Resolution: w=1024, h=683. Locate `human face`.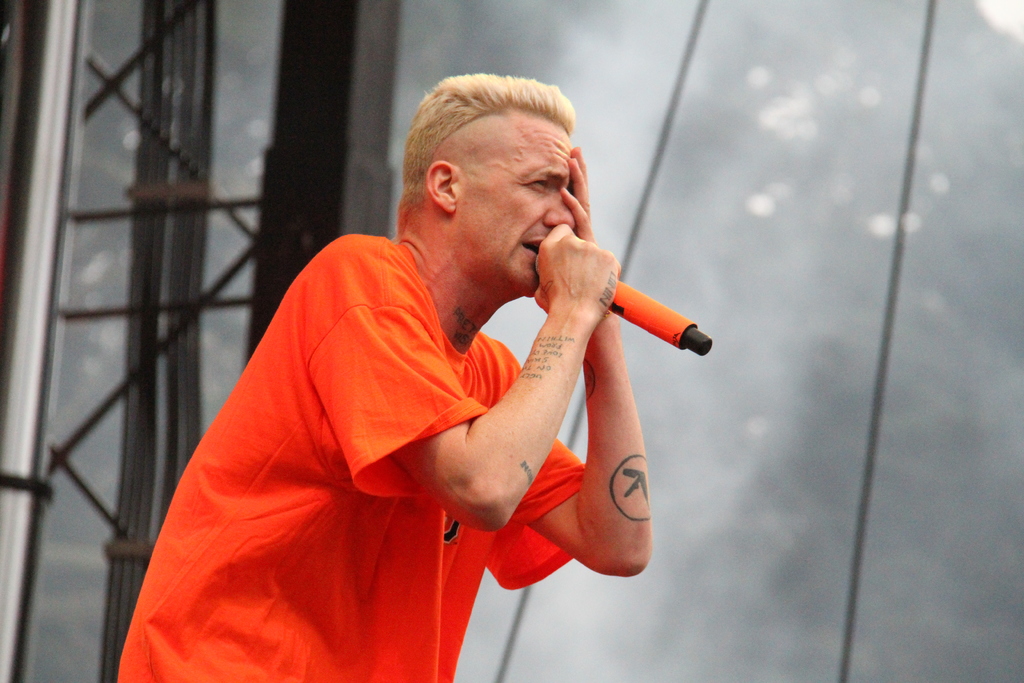
(456, 115, 577, 298).
